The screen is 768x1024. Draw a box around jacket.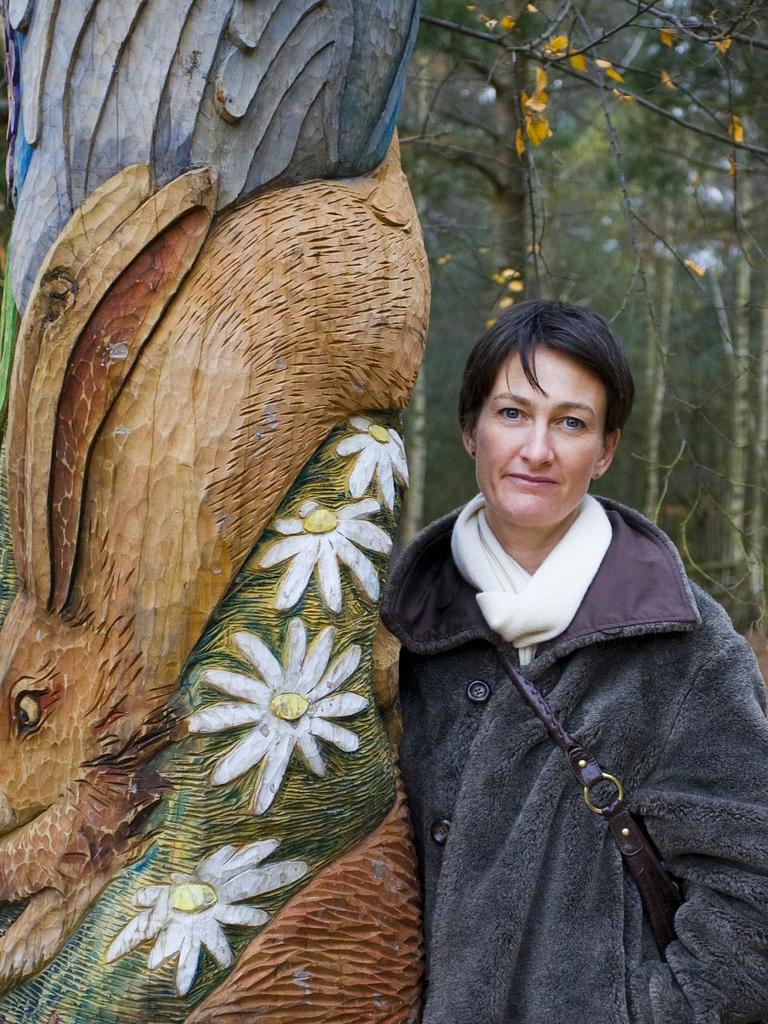
(380, 494, 767, 1023).
